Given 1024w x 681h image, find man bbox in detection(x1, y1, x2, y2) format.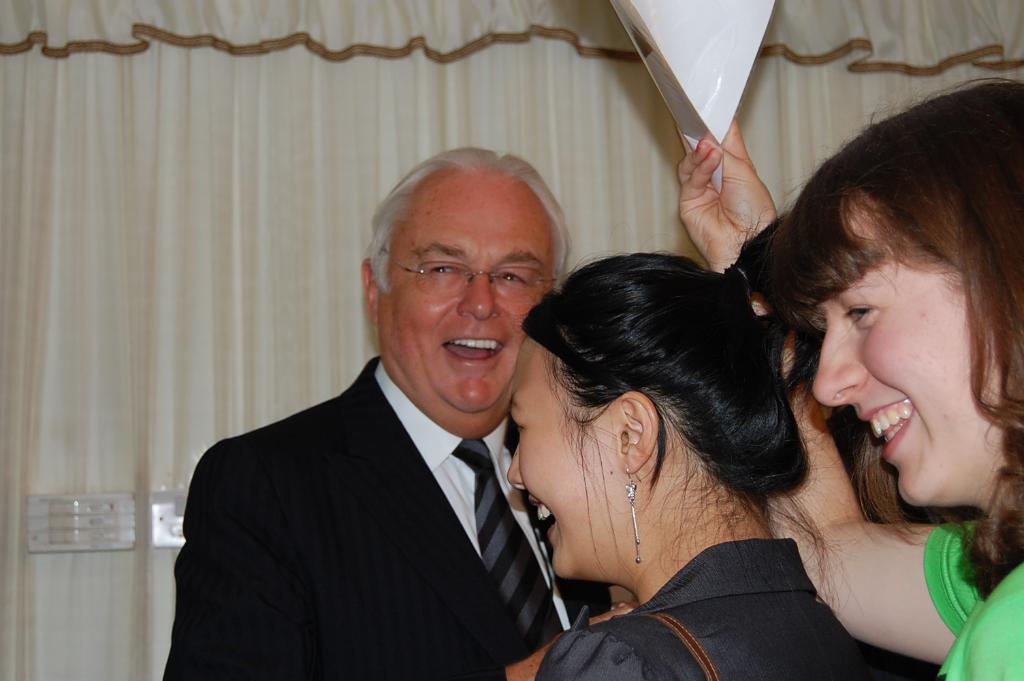
detection(165, 169, 603, 680).
